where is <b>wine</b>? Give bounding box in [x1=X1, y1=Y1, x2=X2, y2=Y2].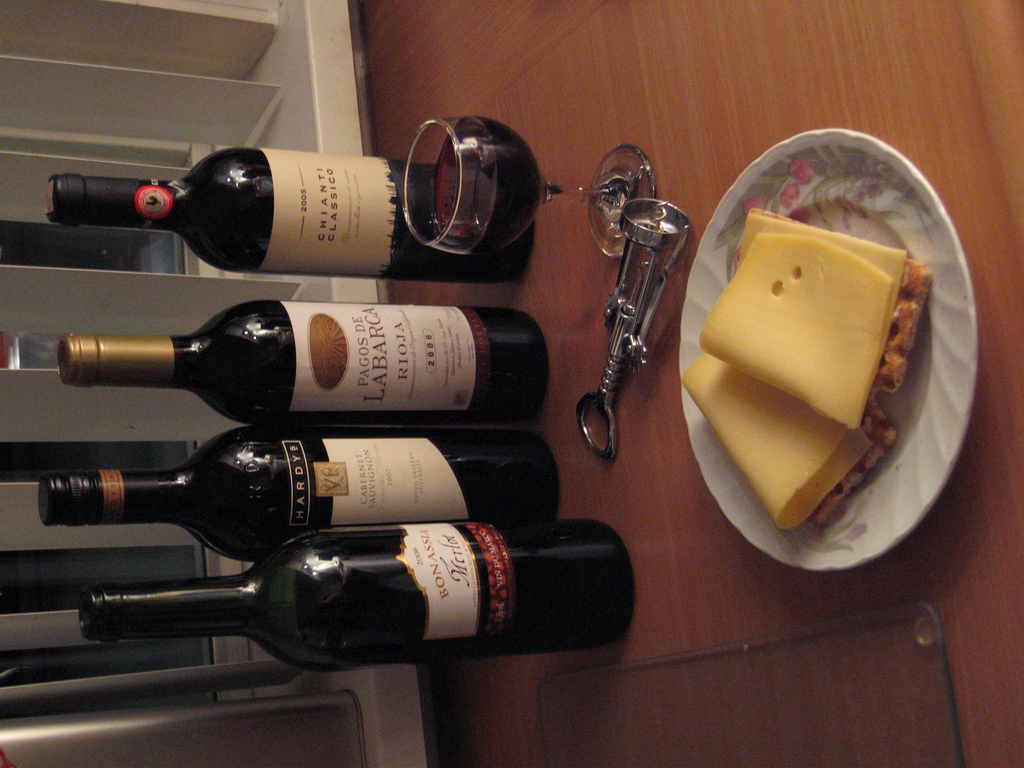
[x1=432, y1=119, x2=537, y2=252].
